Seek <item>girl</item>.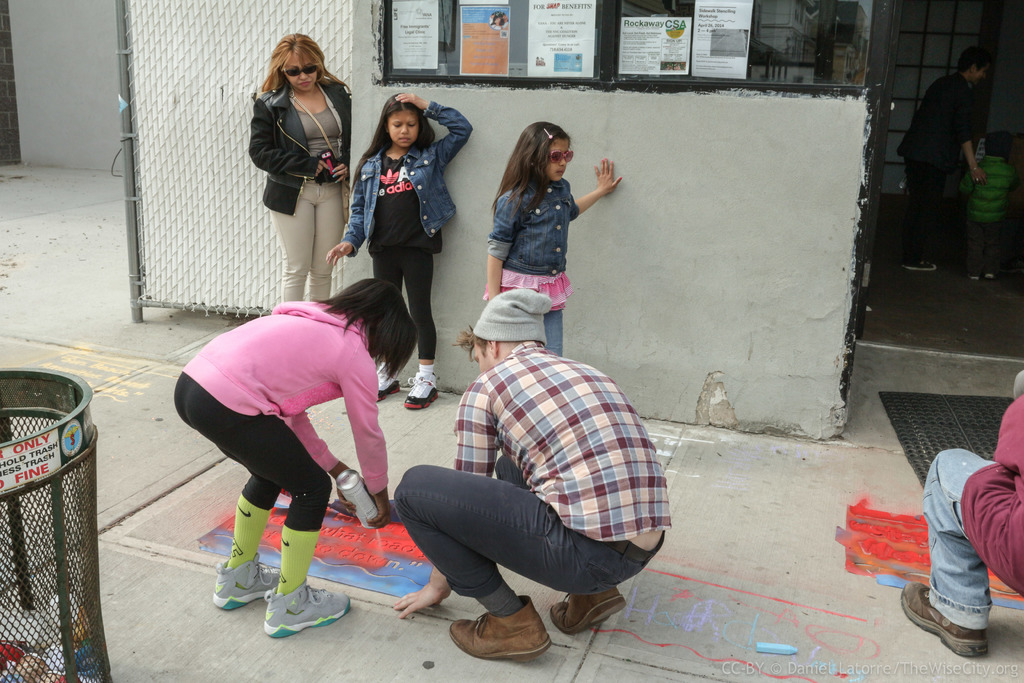
[326, 92, 472, 412].
